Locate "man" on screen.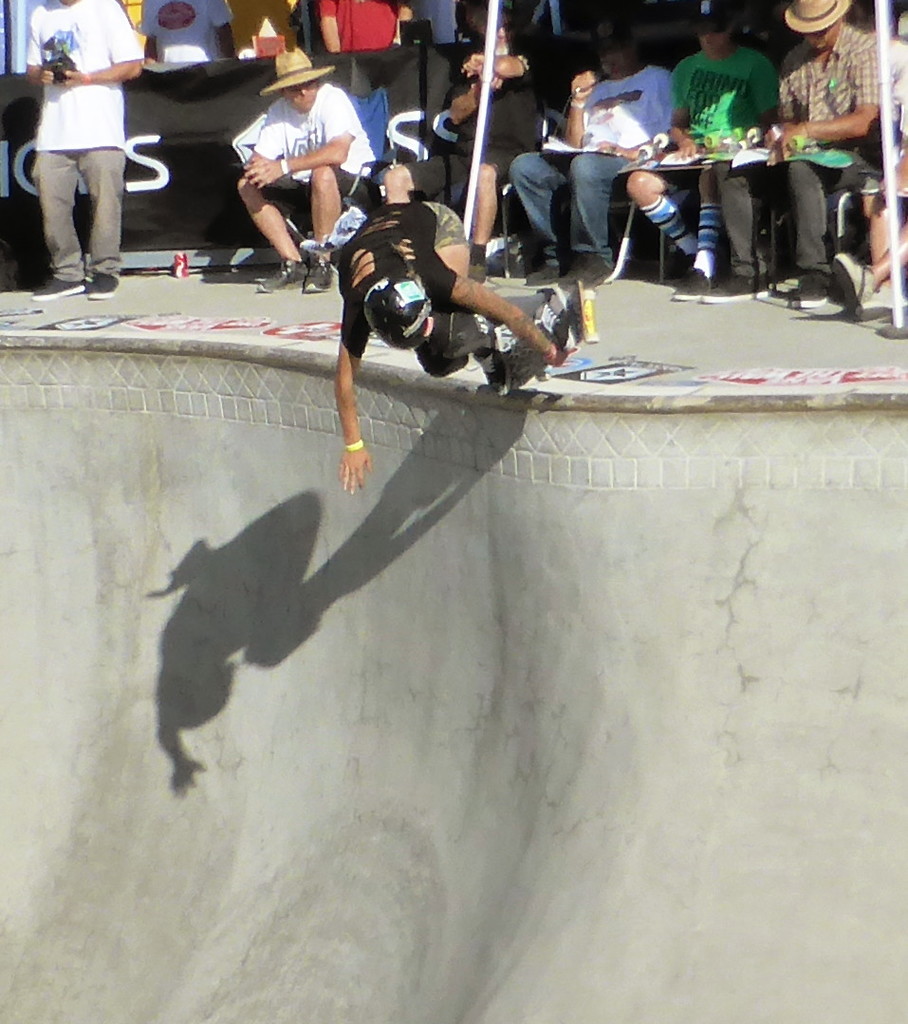
On screen at [384,7,563,266].
